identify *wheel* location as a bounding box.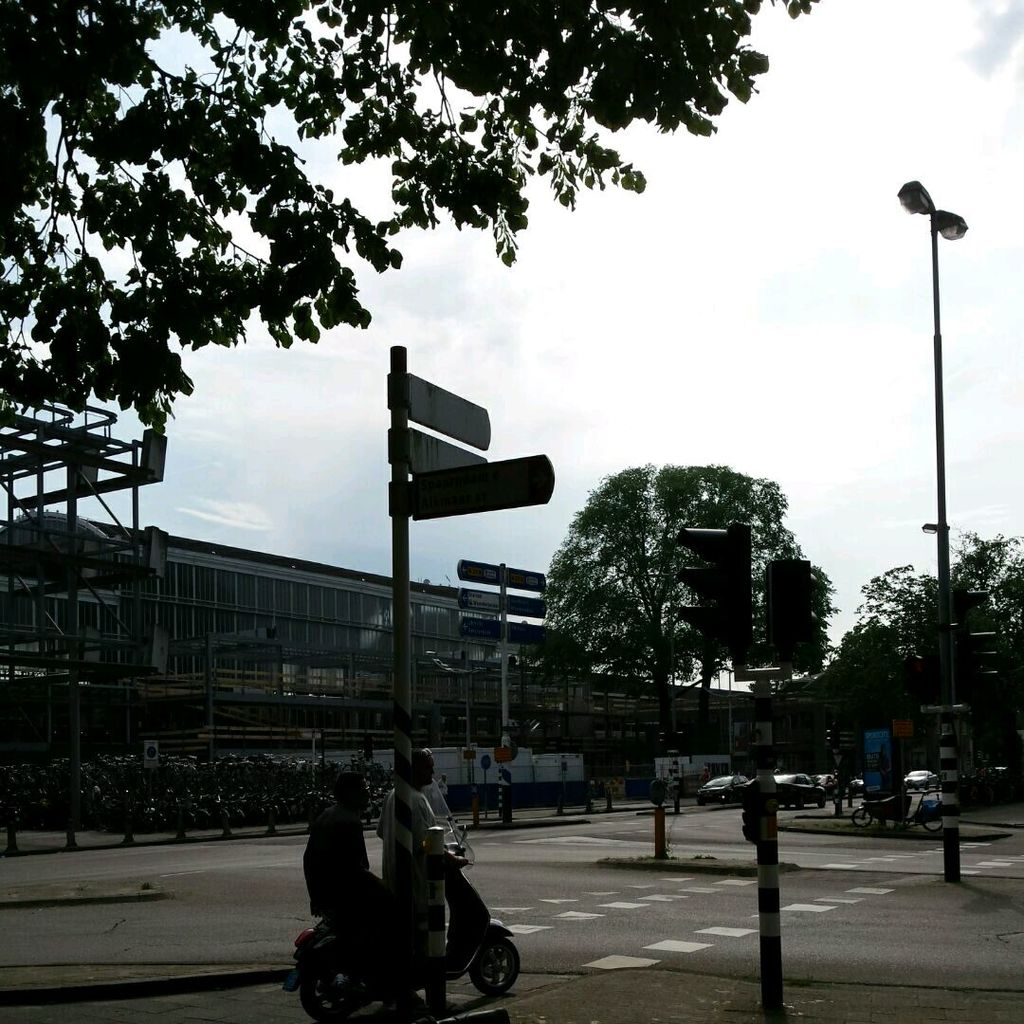
crop(853, 808, 870, 828).
